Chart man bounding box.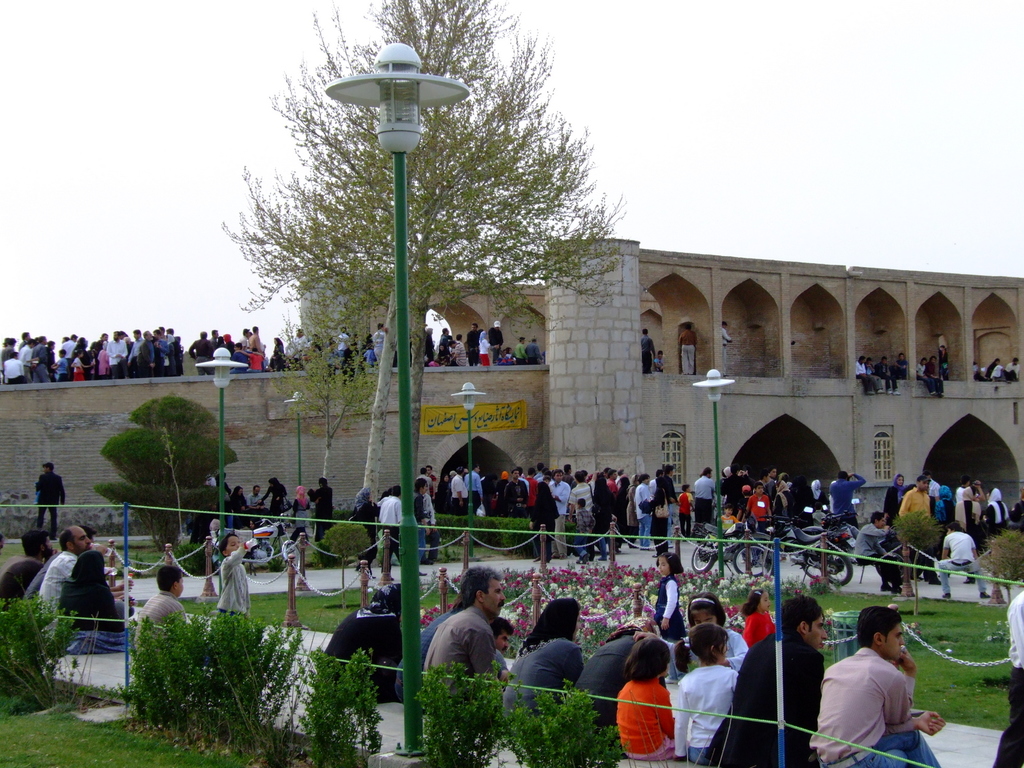
Charted: region(376, 484, 403, 572).
